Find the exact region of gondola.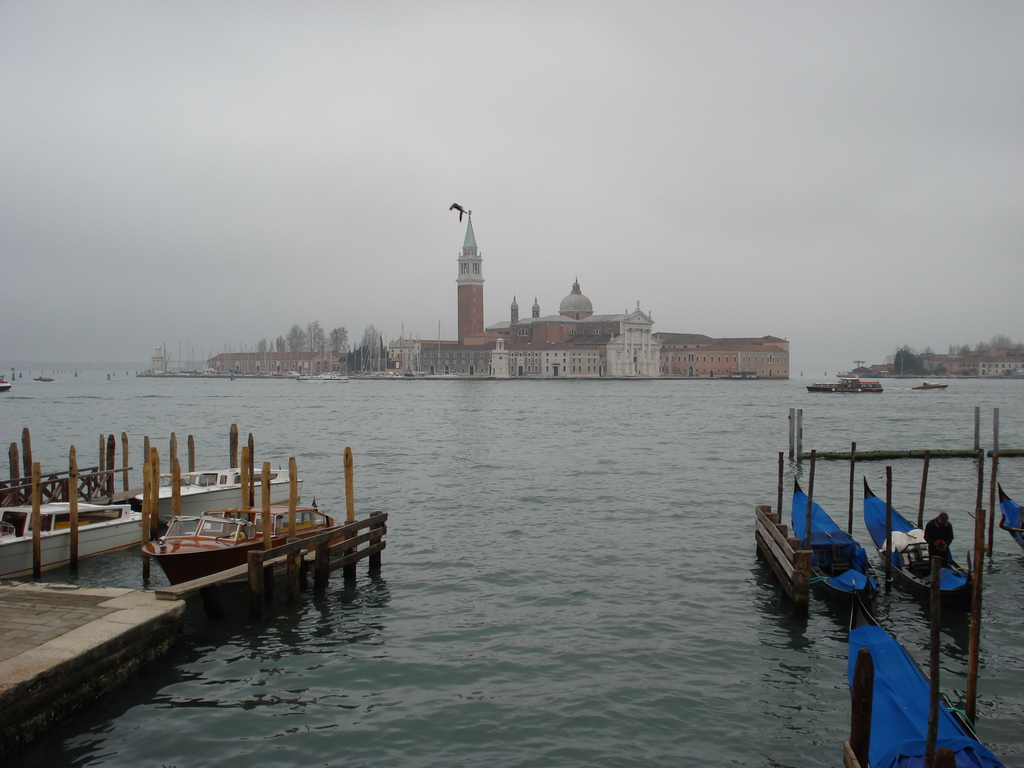
Exact region: 860,474,973,602.
